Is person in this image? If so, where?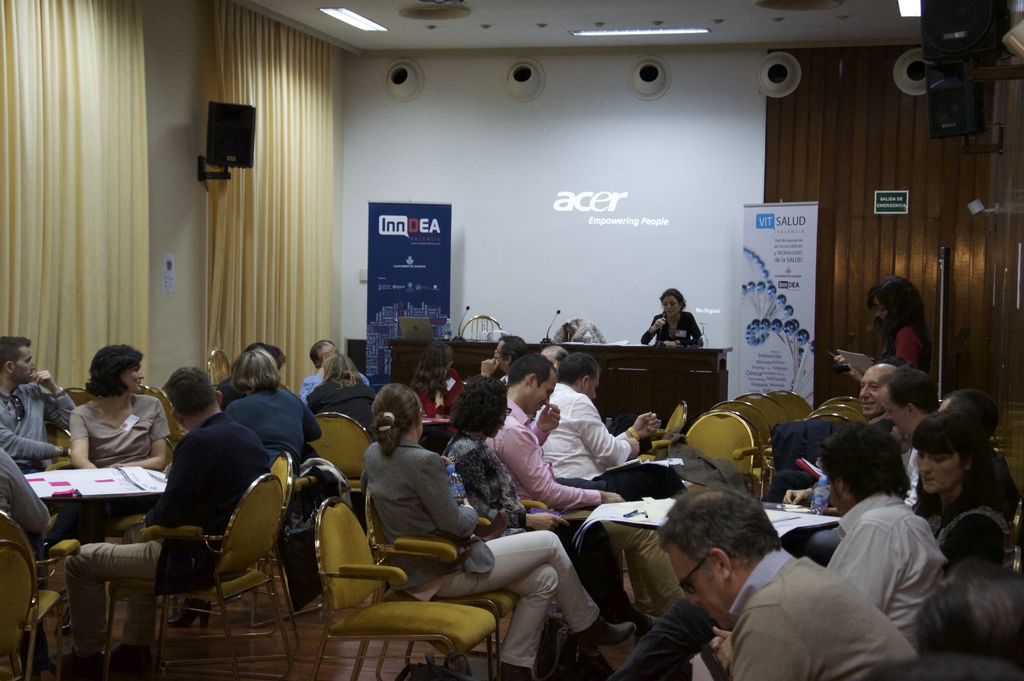
Yes, at x1=0 y1=329 x2=83 y2=474.
